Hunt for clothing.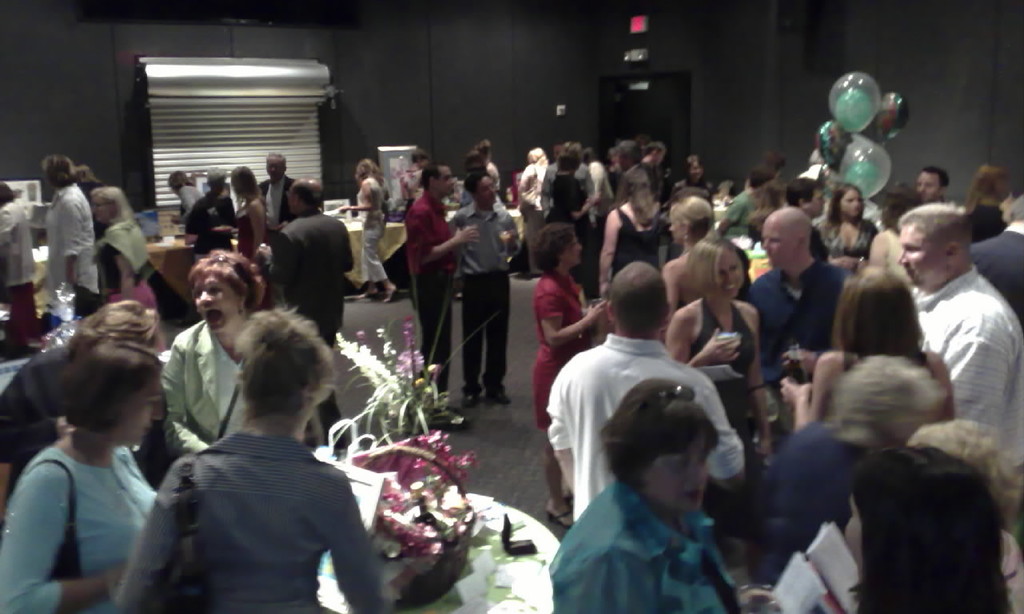
Hunted down at box=[614, 200, 667, 267].
